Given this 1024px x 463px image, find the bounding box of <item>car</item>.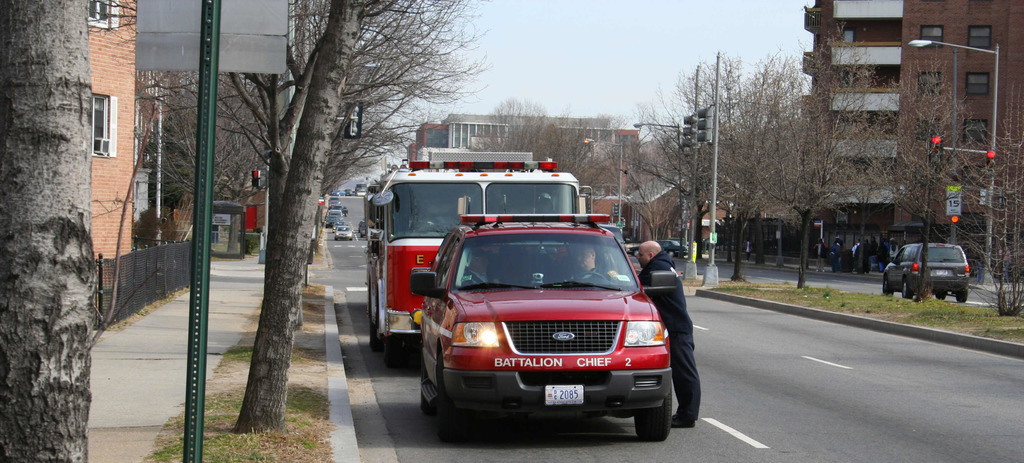
(326,216,340,226).
